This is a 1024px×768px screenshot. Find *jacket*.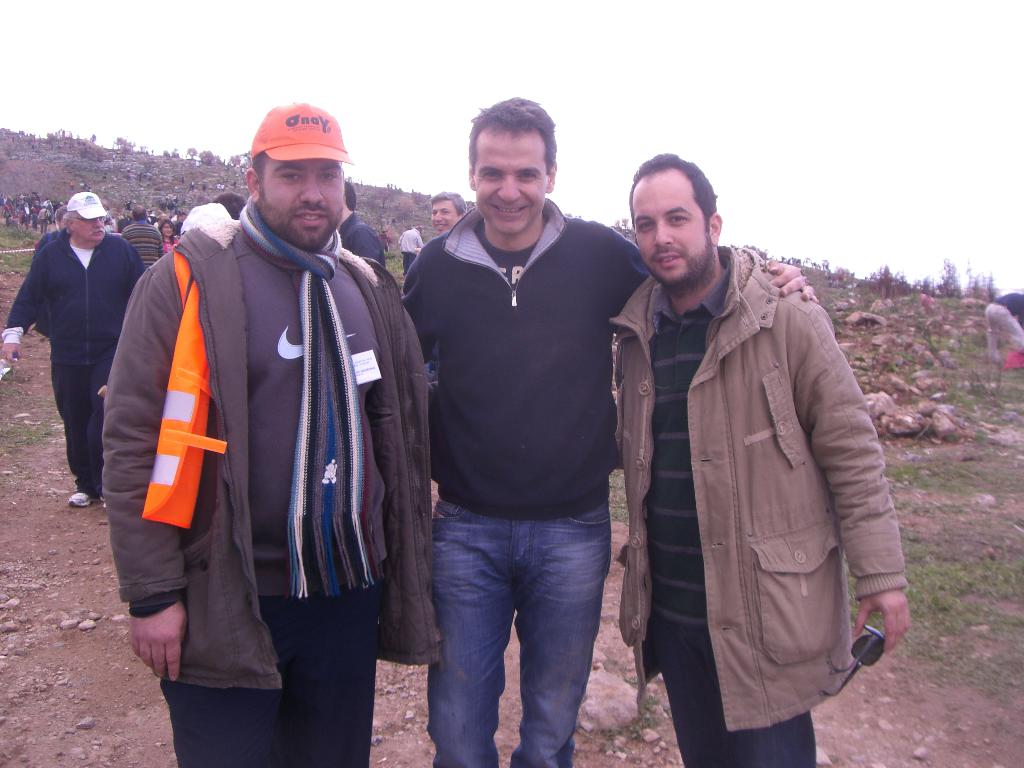
Bounding box: [left=397, top=193, right=650, bottom=525].
